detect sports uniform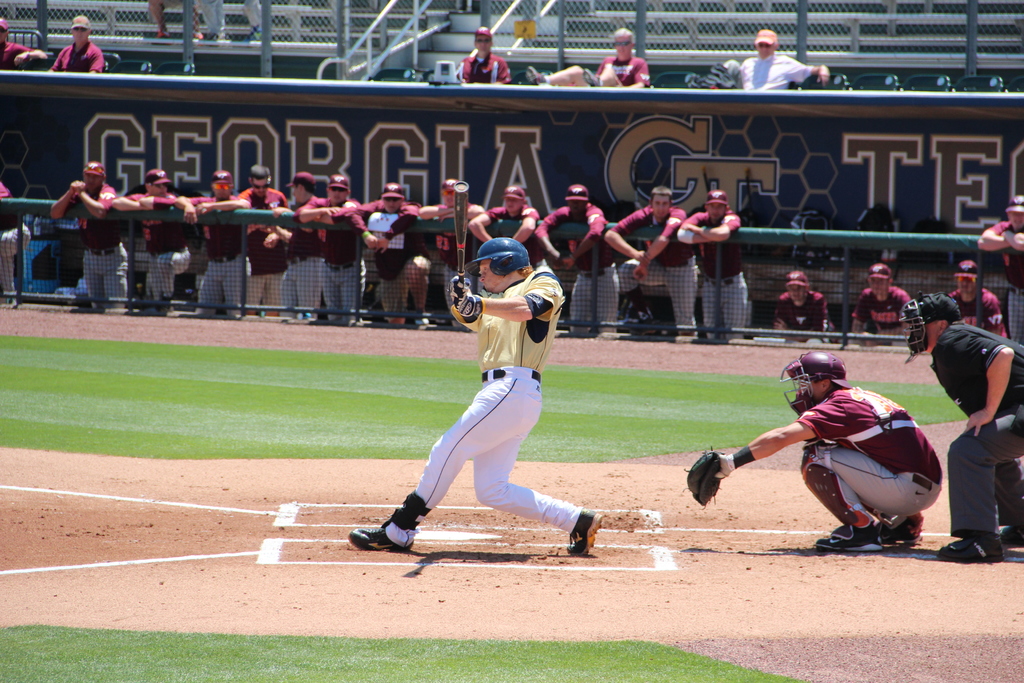
BBox(686, 193, 751, 342)
